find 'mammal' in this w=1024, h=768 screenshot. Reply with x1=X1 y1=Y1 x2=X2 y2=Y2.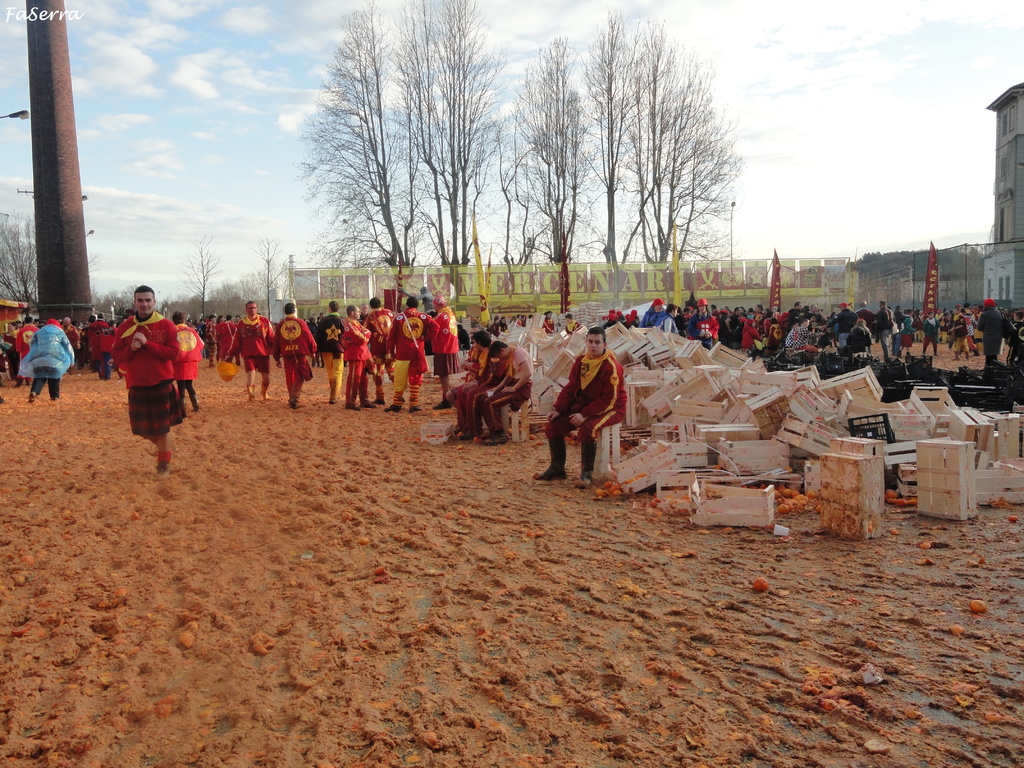
x1=541 y1=310 x2=553 y2=333.
